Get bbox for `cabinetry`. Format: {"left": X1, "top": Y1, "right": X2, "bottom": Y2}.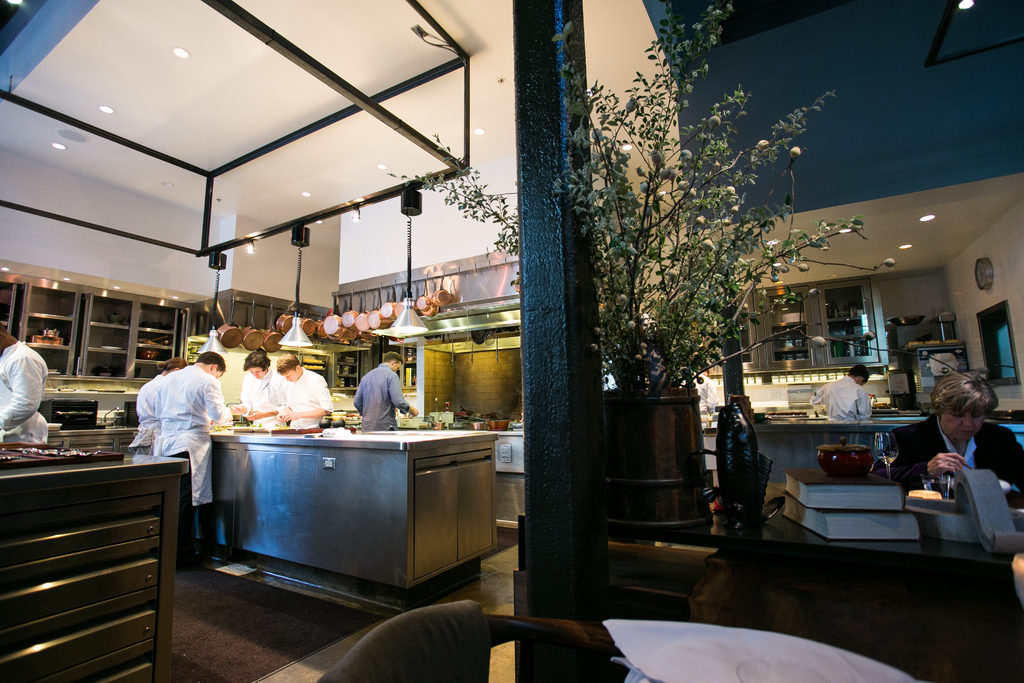
{"left": 198, "top": 333, "right": 321, "bottom": 424}.
